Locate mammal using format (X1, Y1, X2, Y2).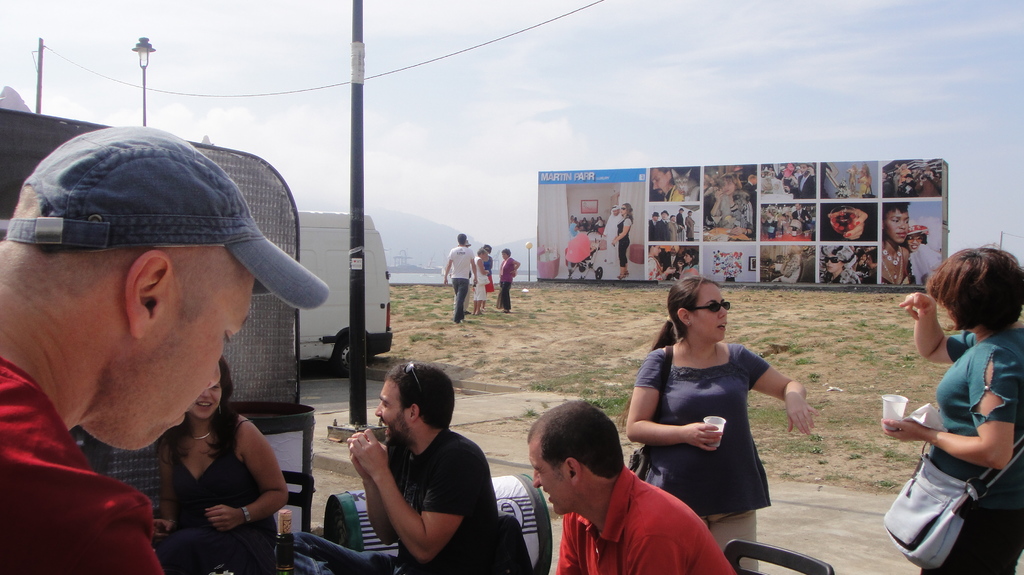
(496, 246, 524, 311).
